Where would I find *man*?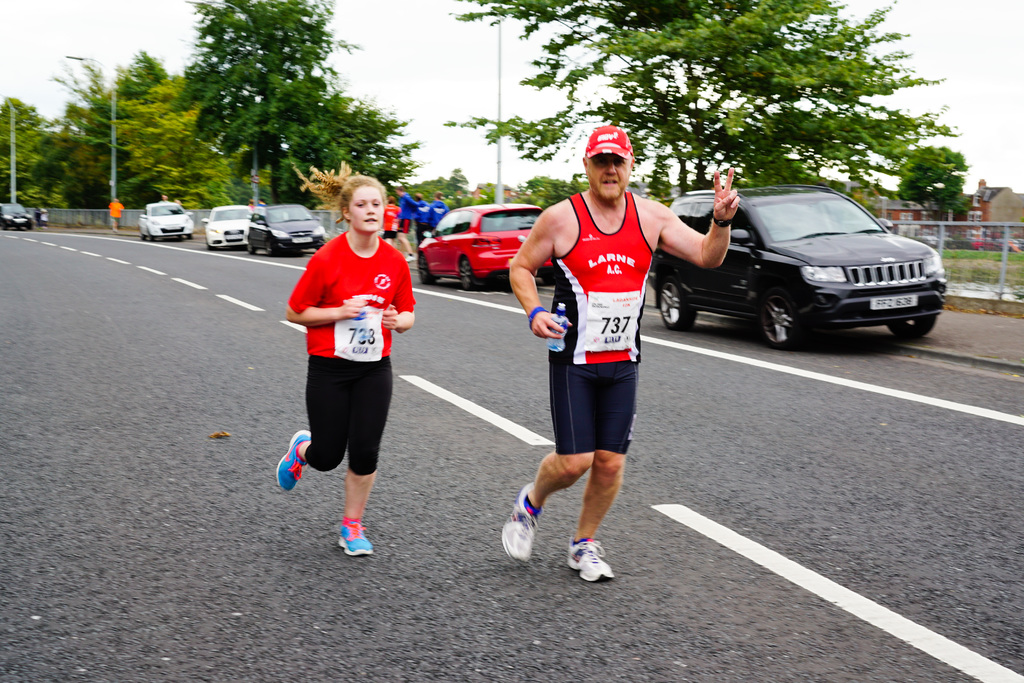
At (x1=109, y1=194, x2=124, y2=232).
